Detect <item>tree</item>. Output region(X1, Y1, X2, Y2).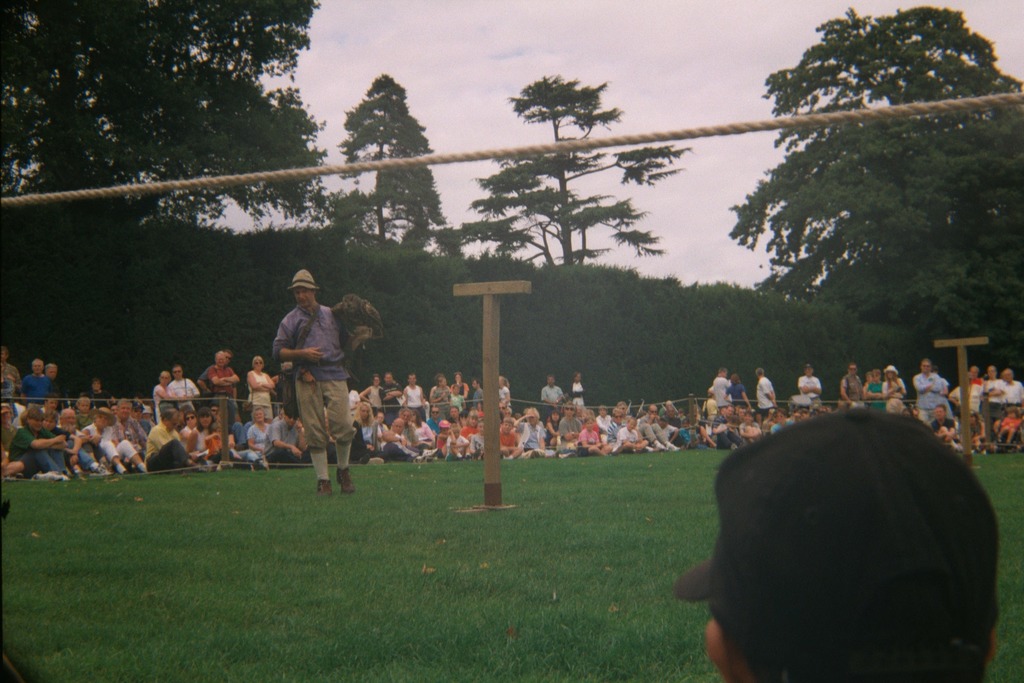
region(0, 0, 331, 231).
